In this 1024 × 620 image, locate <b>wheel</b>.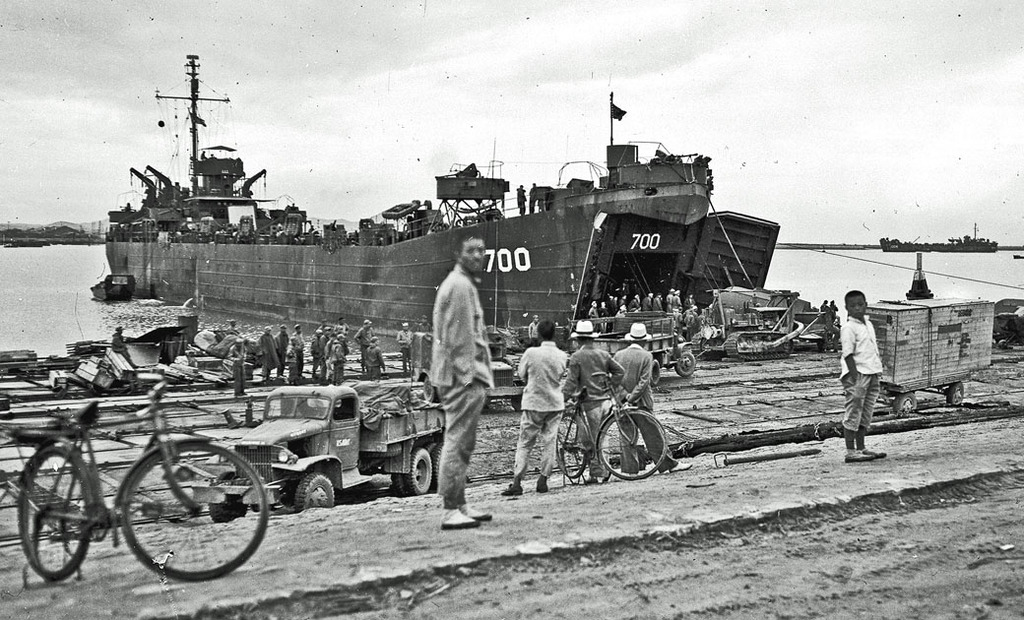
Bounding box: x1=653 y1=362 x2=664 y2=386.
